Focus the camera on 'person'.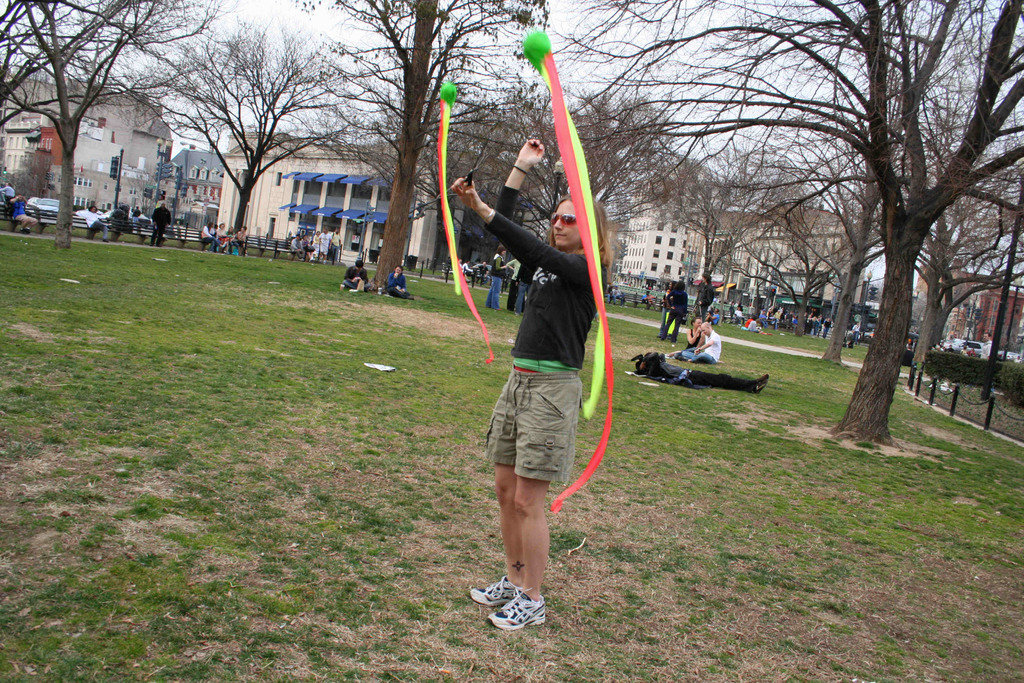
Focus region: <bbox>212, 219, 230, 252</bbox>.
